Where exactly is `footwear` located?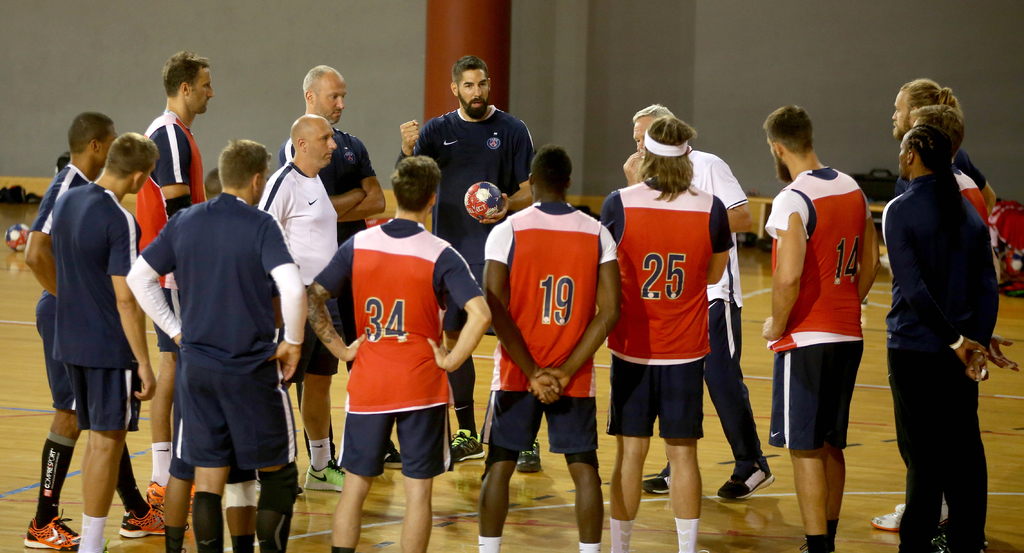
Its bounding box is 121, 508, 195, 536.
